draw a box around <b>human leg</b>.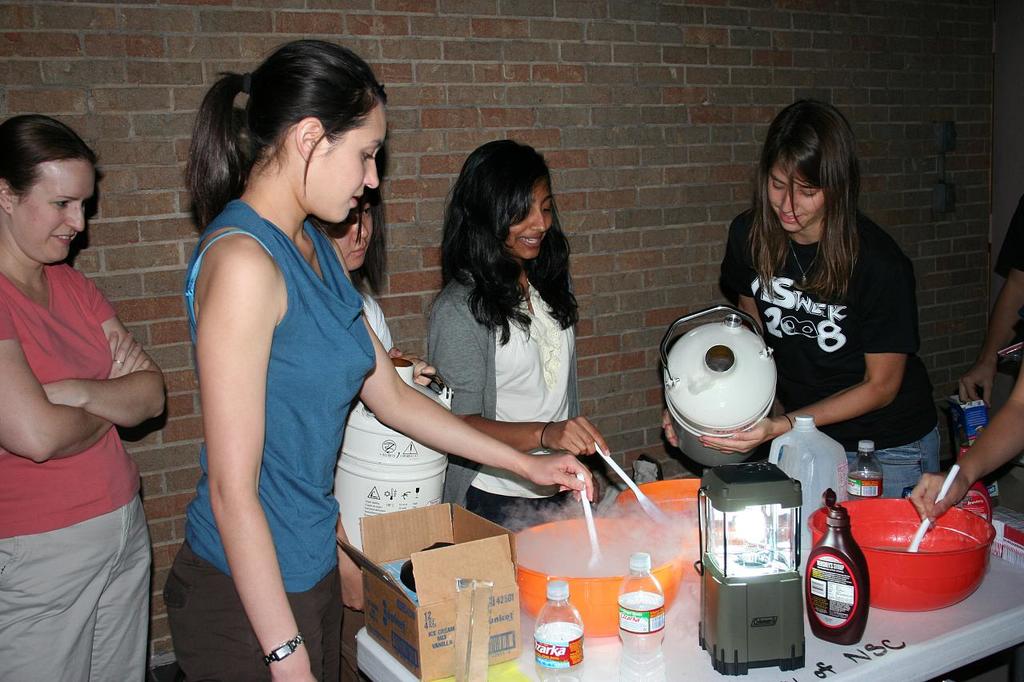
469 468 558 532.
